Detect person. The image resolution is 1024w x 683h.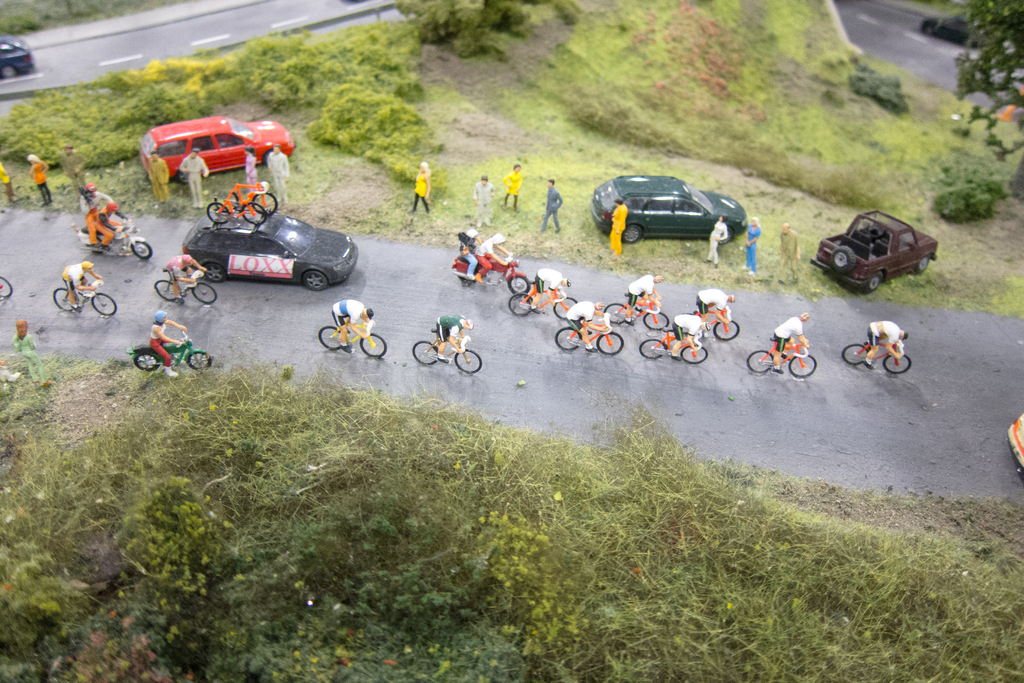
box=[540, 178, 562, 233].
